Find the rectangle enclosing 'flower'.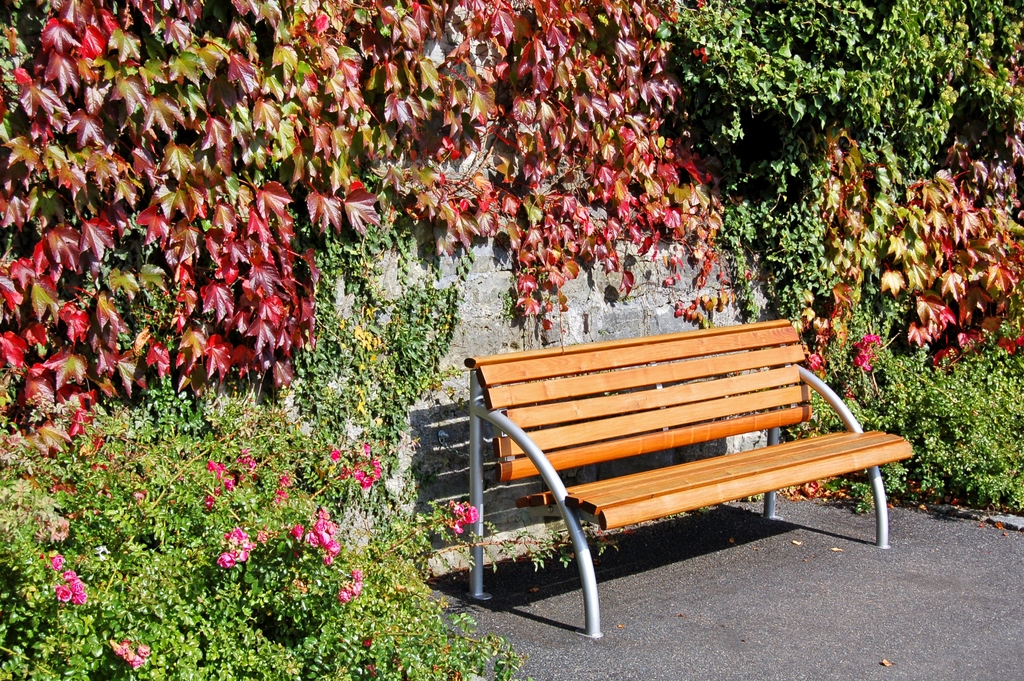
select_region(350, 569, 364, 581).
